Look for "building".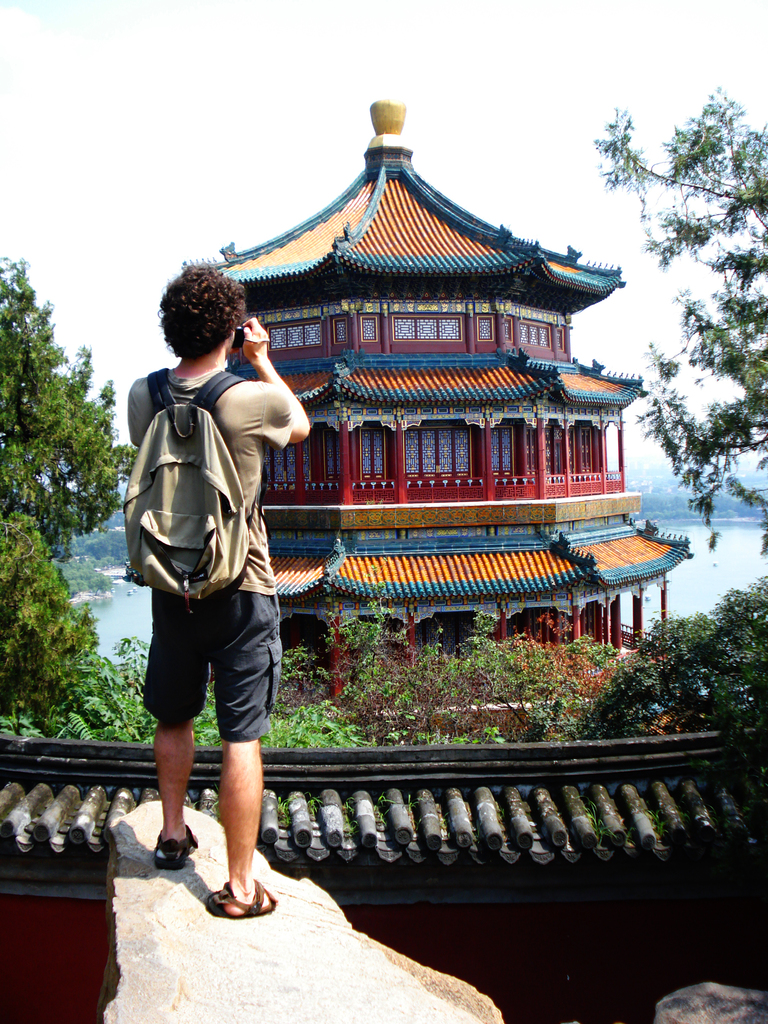
Found: locate(124, 92, 707, 713).
